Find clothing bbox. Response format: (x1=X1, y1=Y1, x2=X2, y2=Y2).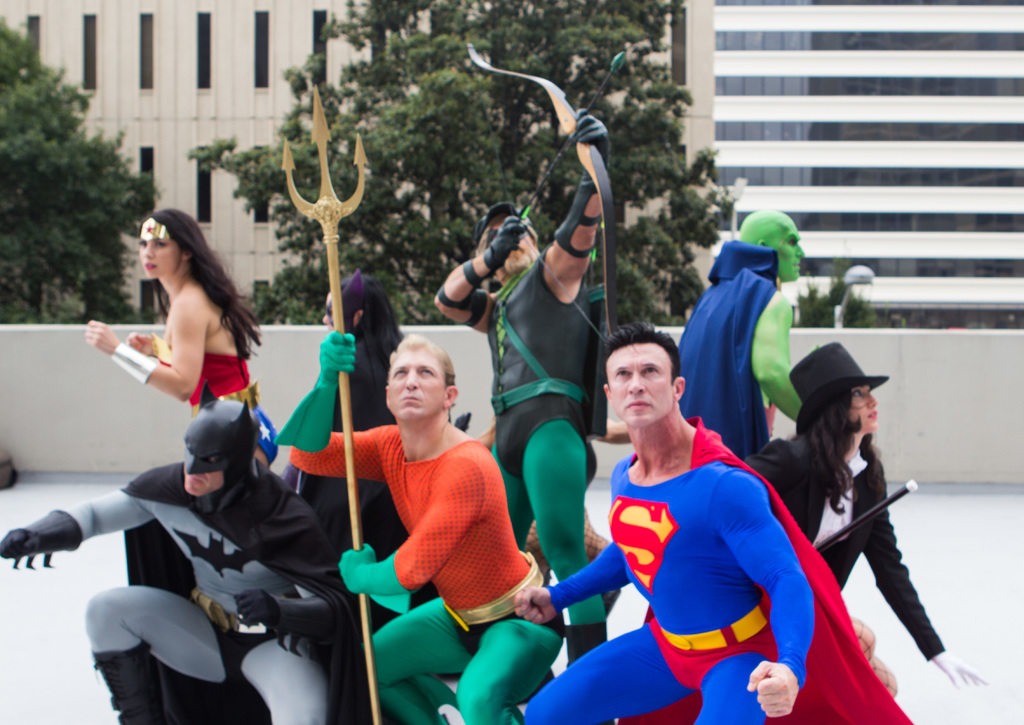
(x1=286, y1=366, x2=564, y2=724).
